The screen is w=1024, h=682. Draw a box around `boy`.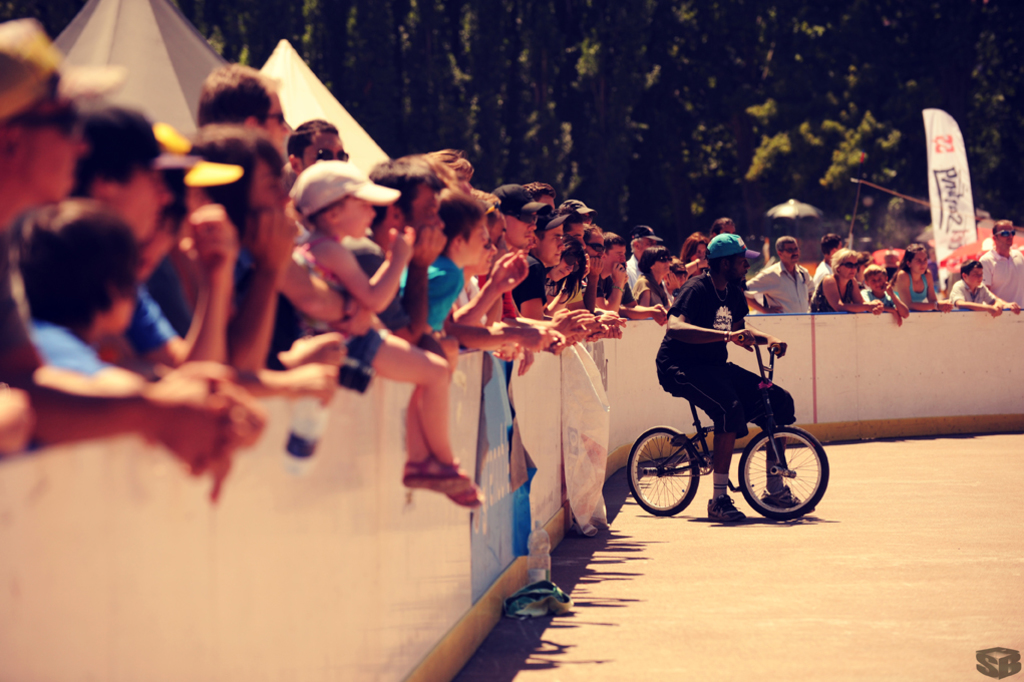
[287, 160, 482, 495].
